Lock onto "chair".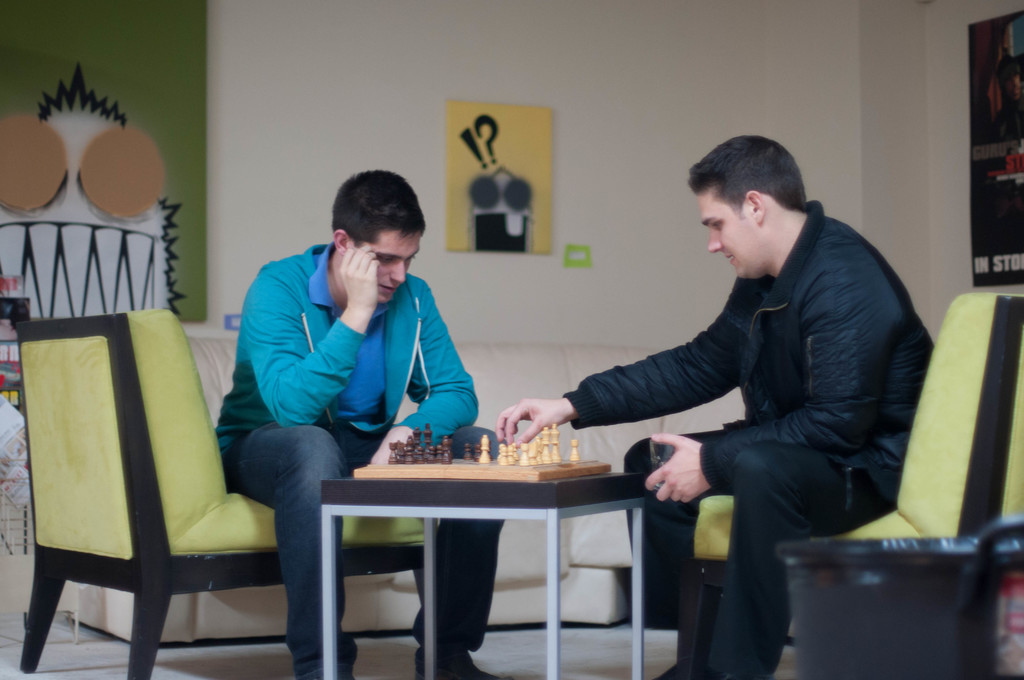
Locked: bbox=[682, 291, 1023, 679].
